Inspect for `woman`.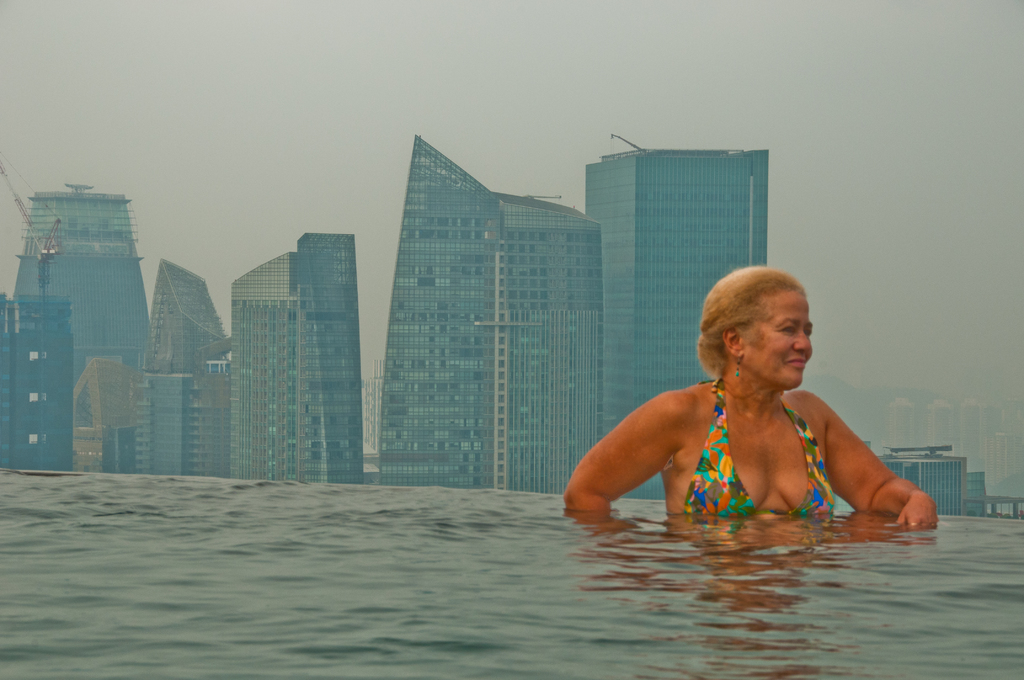
Inspection: [578,259,902,535].
